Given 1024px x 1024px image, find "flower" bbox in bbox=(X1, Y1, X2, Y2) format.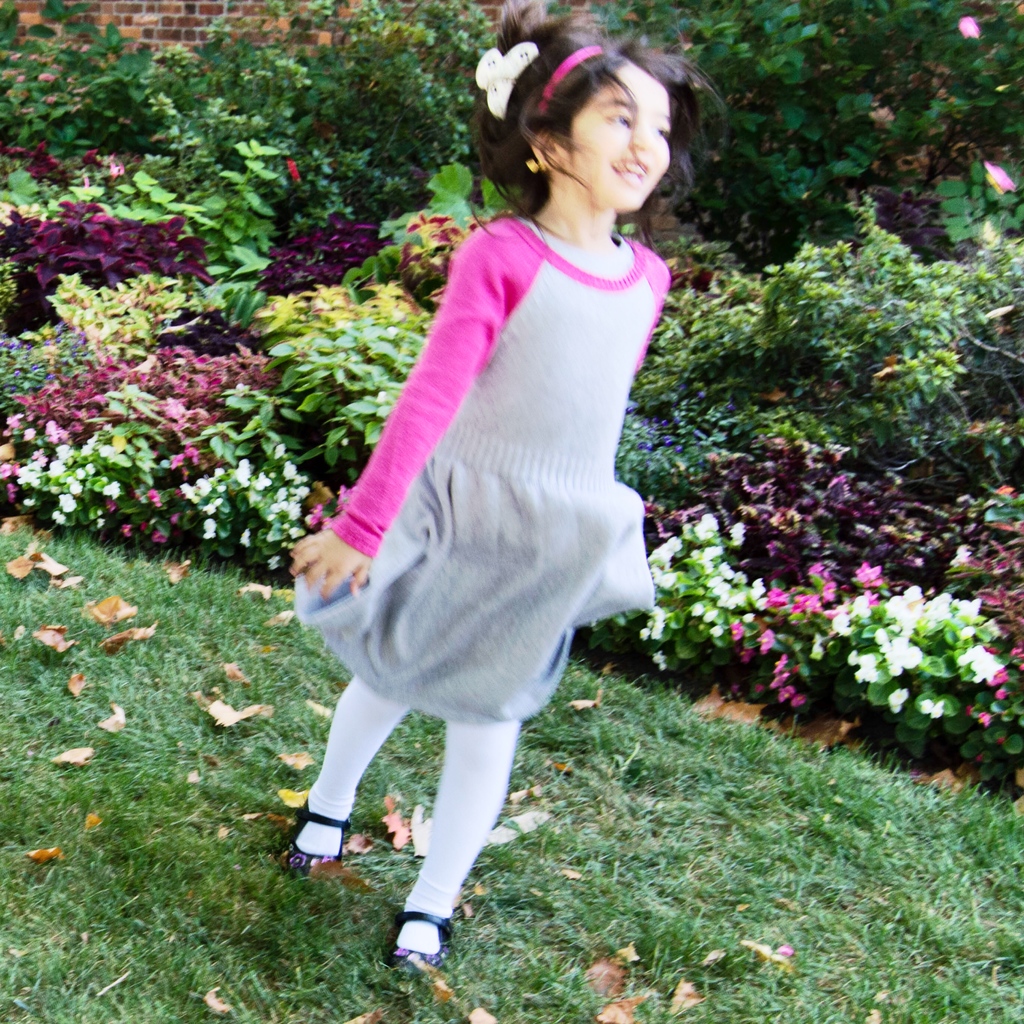
bbox=(252, 472, 278, 491).
